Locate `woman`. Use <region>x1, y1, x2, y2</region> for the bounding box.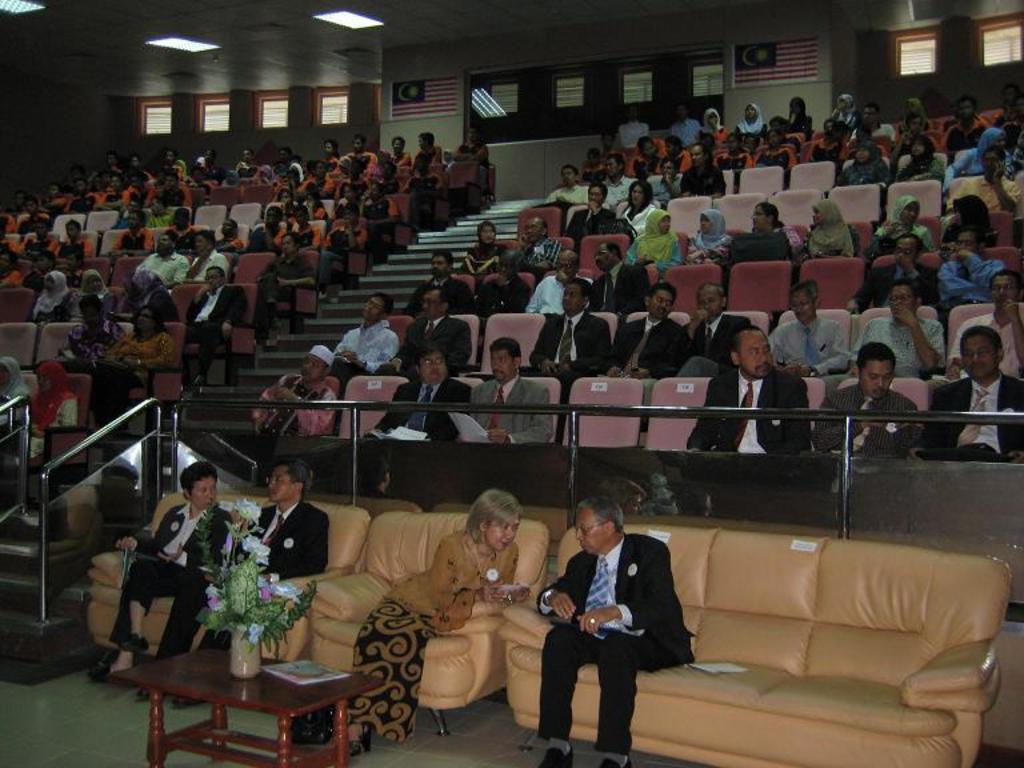
<region>0, 355, 31, 429</region>.
